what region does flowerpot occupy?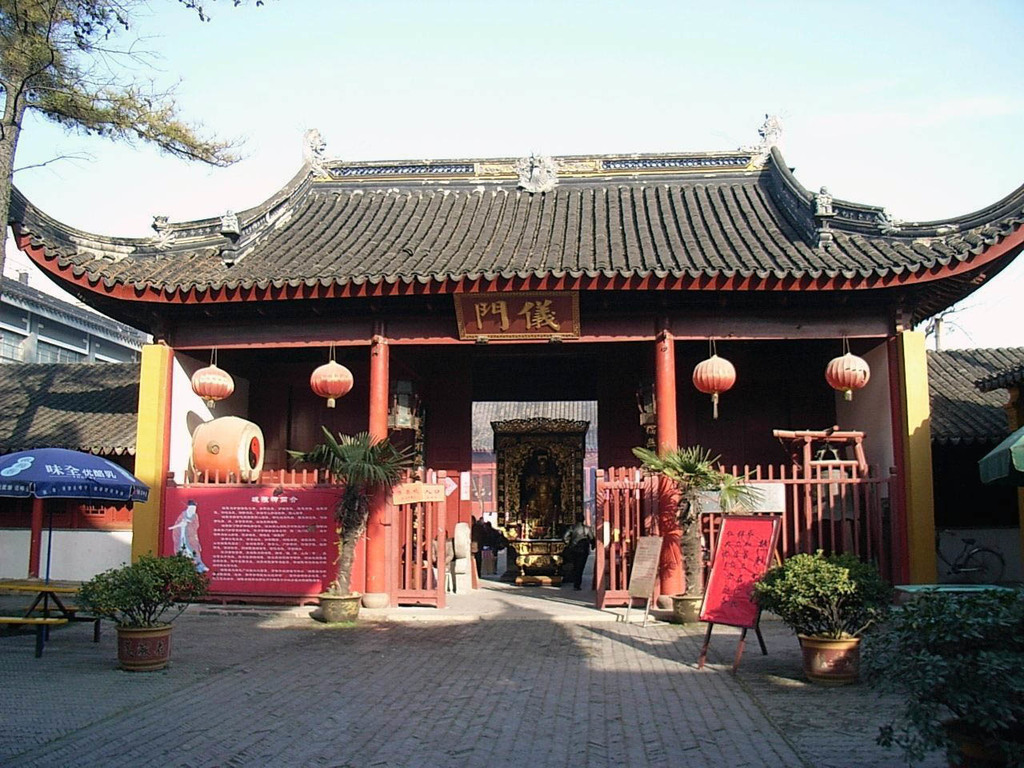
l=667, t=589, r=706, b=629.
